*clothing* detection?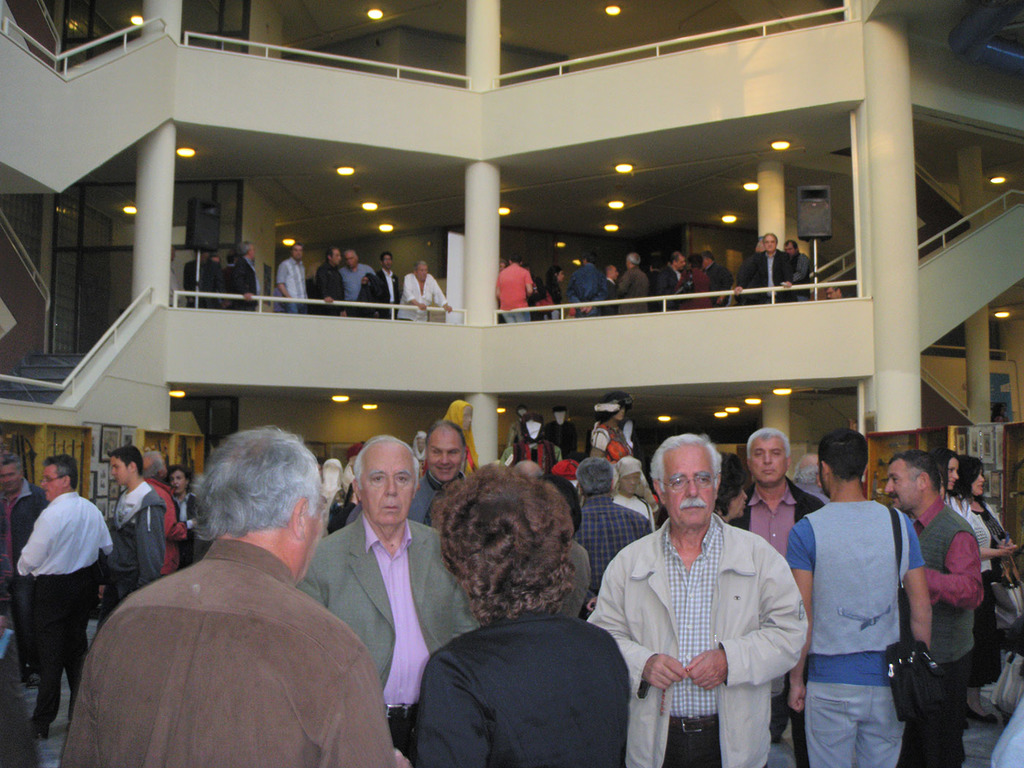
pyautogui.locateOnScreen(738, 249, 794, 305)
